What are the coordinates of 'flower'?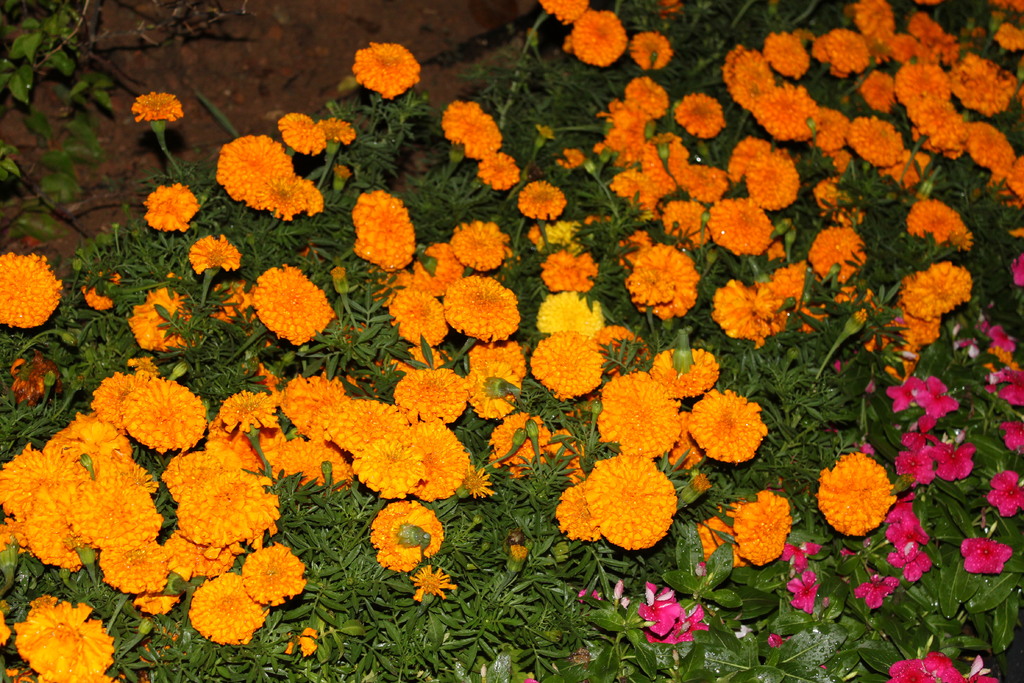
bbox=[442, 97, 486, 142].
